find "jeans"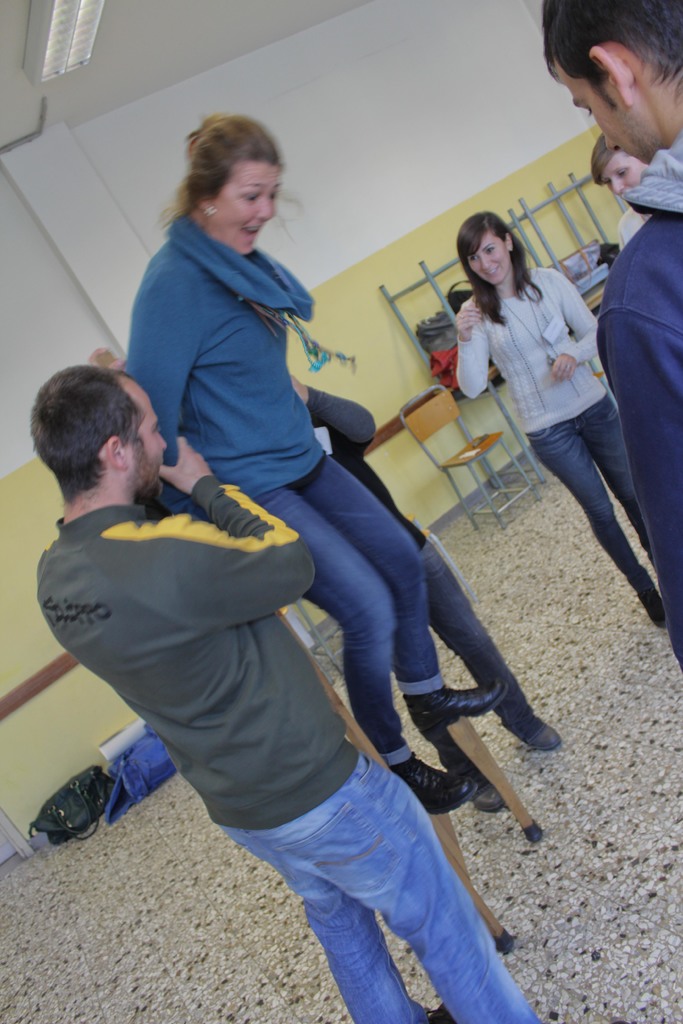
bbox=(245, 452, 447, 765)
